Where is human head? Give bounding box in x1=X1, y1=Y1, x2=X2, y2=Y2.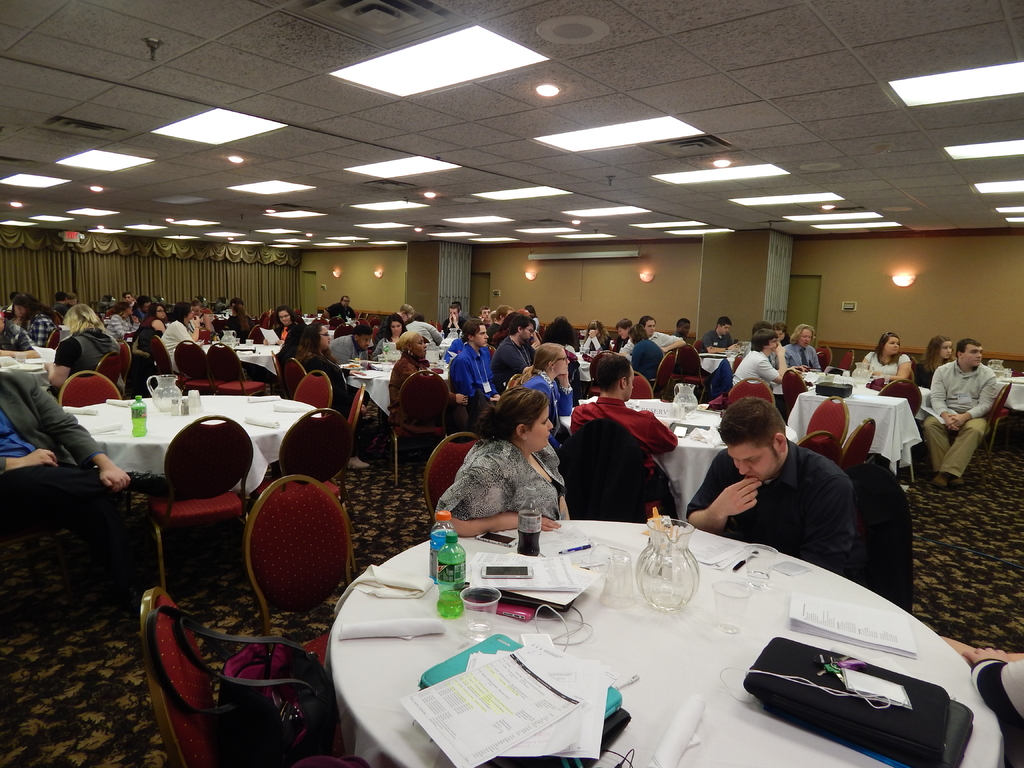
x1=15, y1=295, x2=29, y2=321.
